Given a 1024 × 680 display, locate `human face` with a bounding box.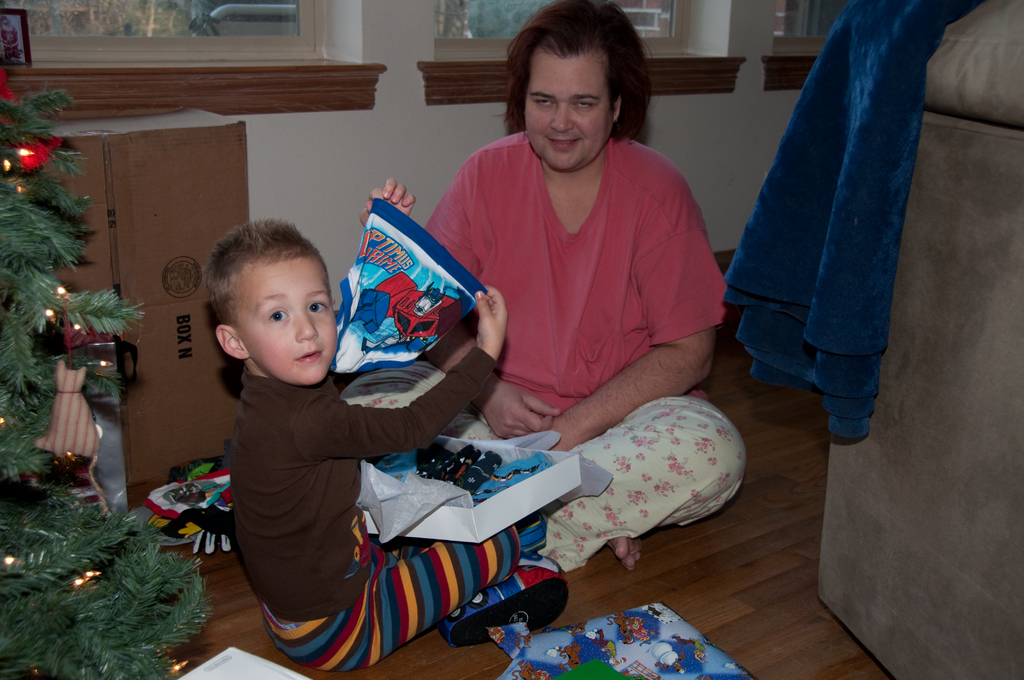
Located: bbox=(234, 271, 336, 382).
